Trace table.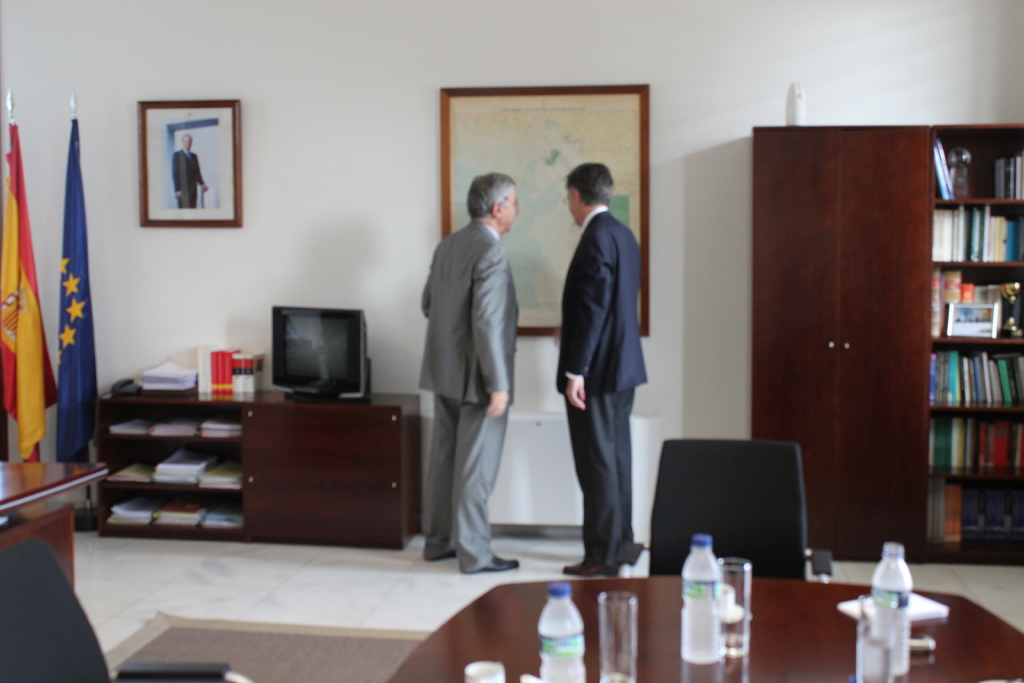
Traced to crop(389, 579, 1023, 682).
